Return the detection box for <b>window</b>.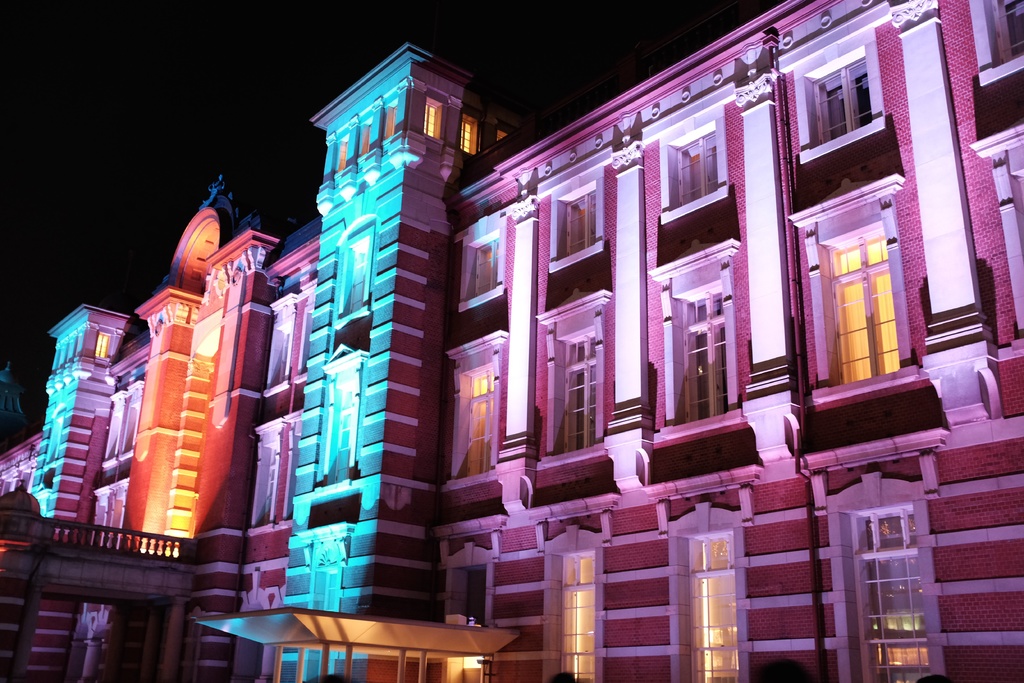
rect(797, 424, 947, 682).
